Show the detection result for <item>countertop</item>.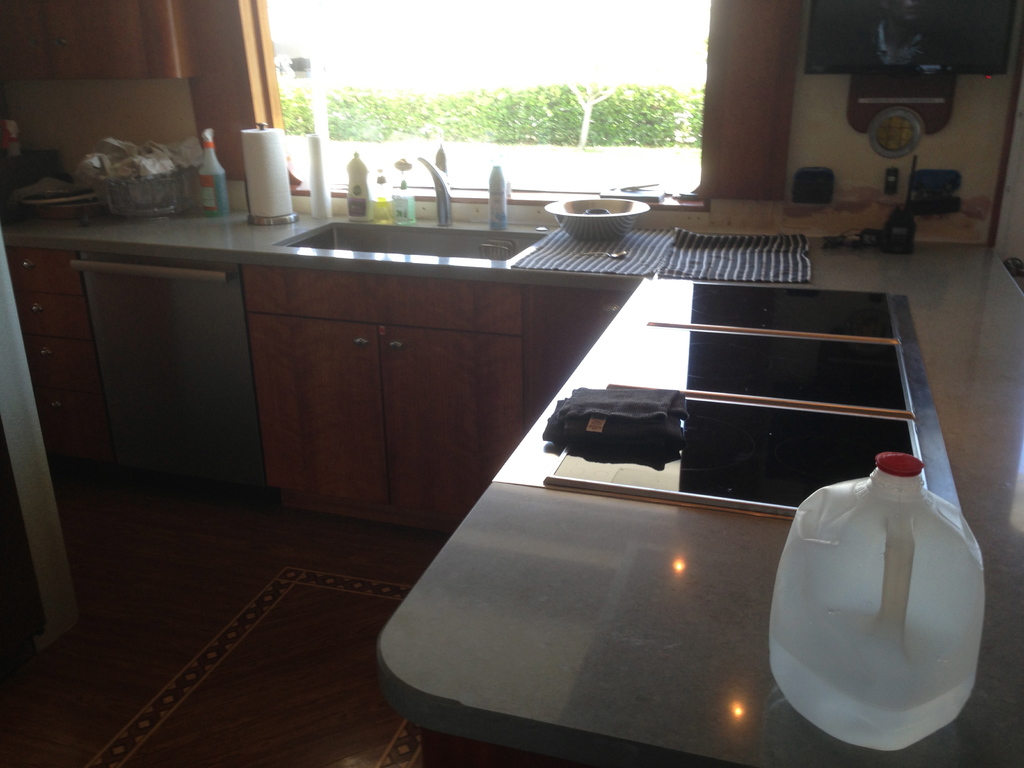
rect(0, 195, 1023, 767).
